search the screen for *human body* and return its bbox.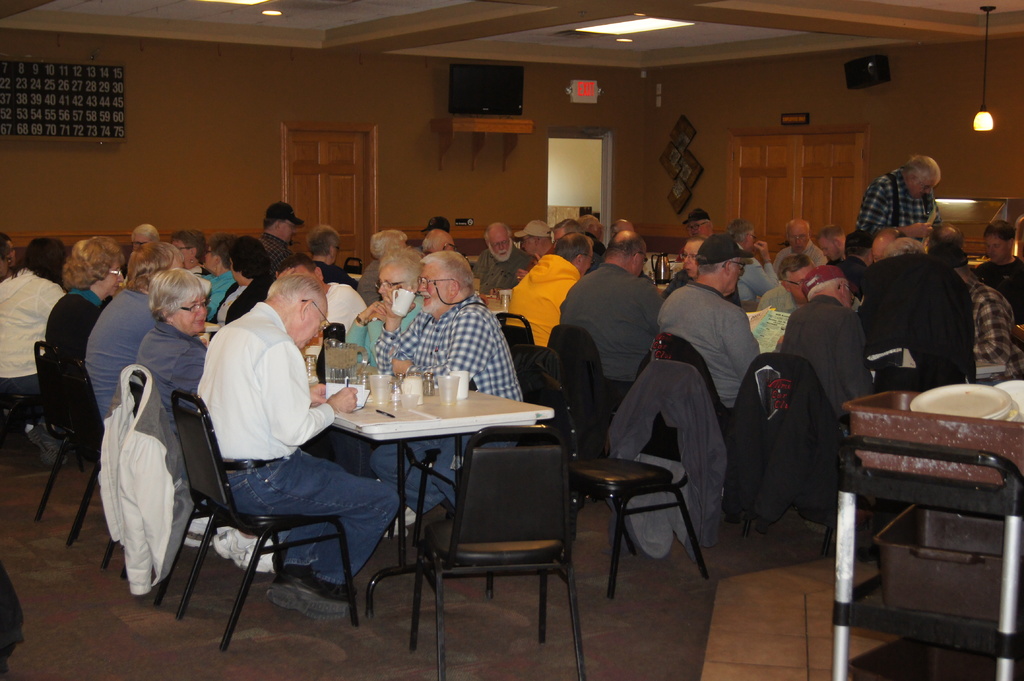
Found: {"x1": 663, "y1": 237, "x2": 710, "y2": 305}.
